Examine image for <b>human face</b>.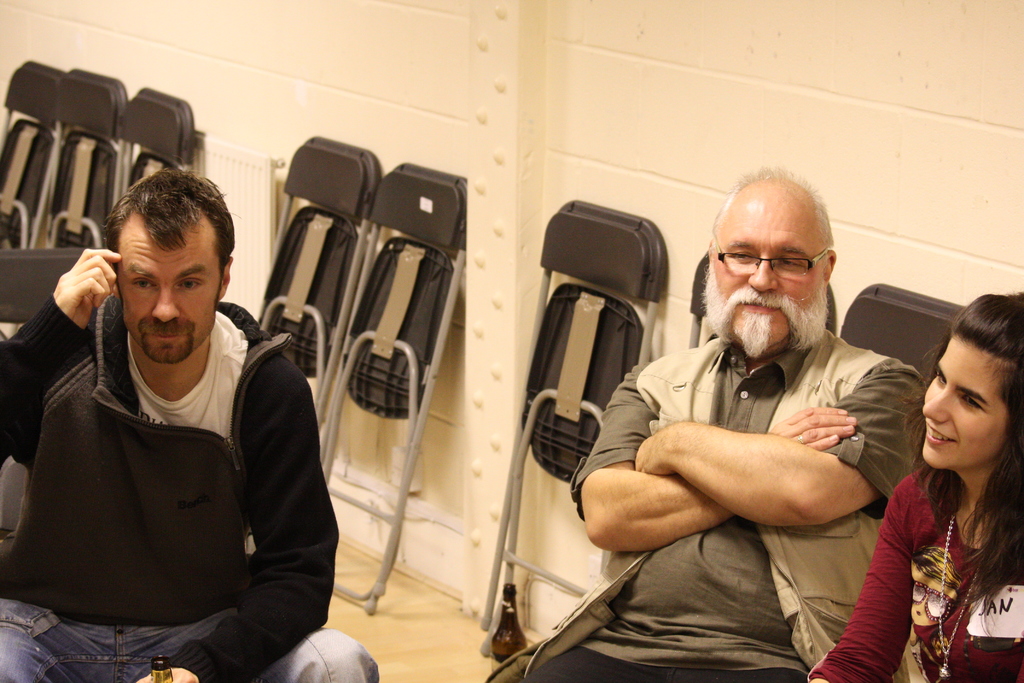
Examination result: (left=118, top=220, right=219, bottom=360).
